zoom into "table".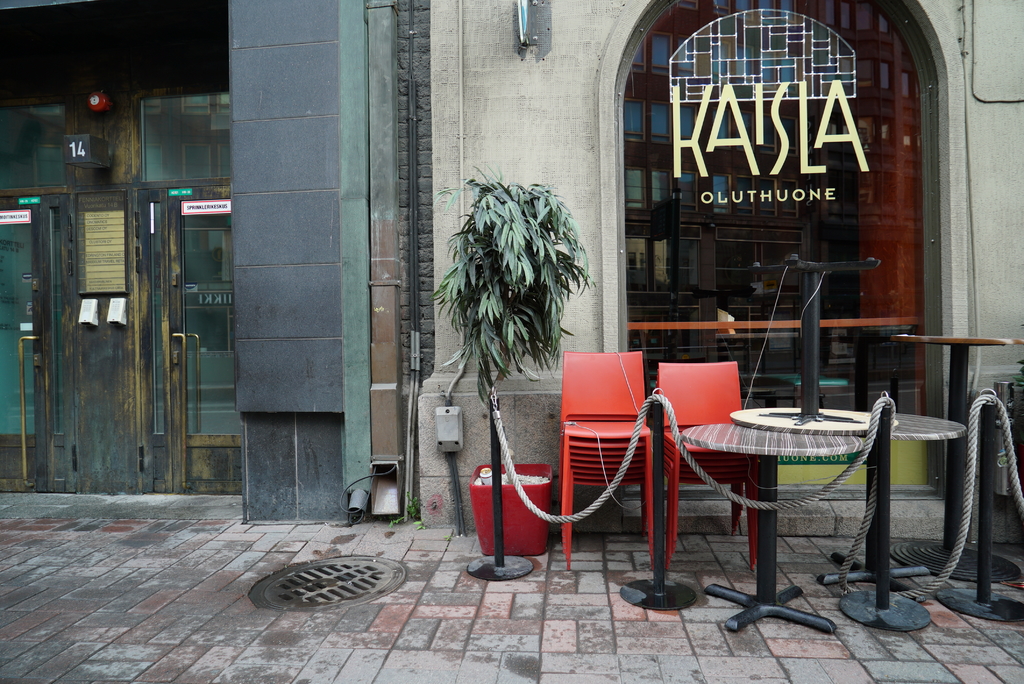
Zoom target: {"x1": 708, "y1": 397, "x2": 923, "y2": 623}.
